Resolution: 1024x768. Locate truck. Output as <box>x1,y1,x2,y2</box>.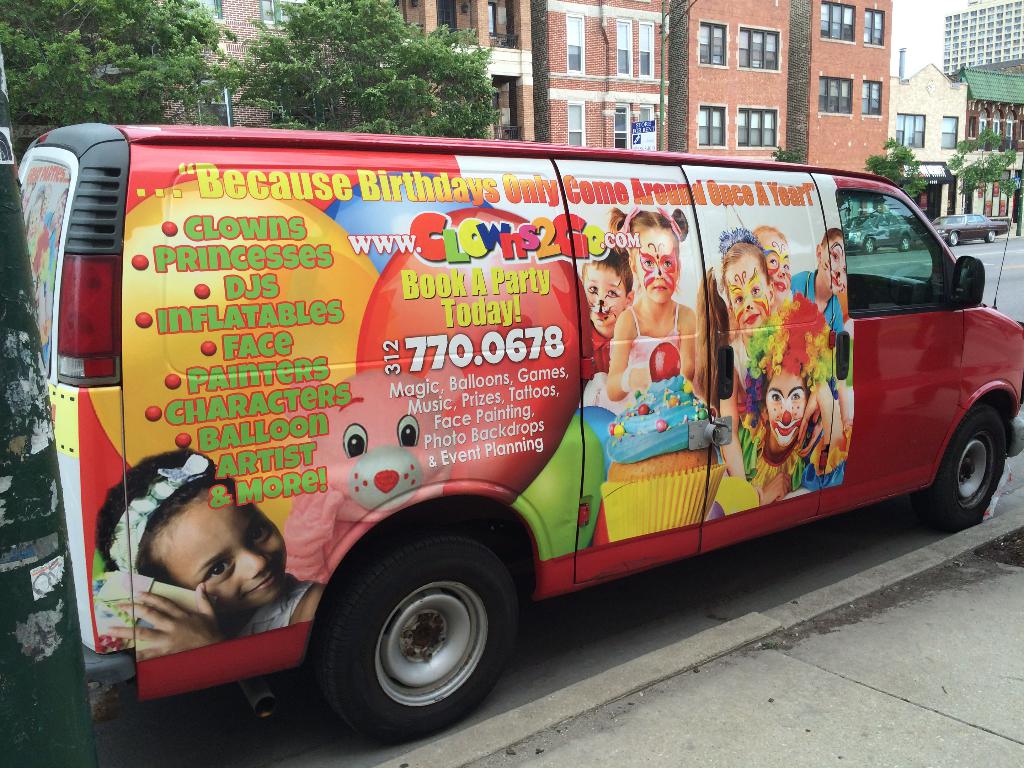
<box>15,64,1023,740</box>.
